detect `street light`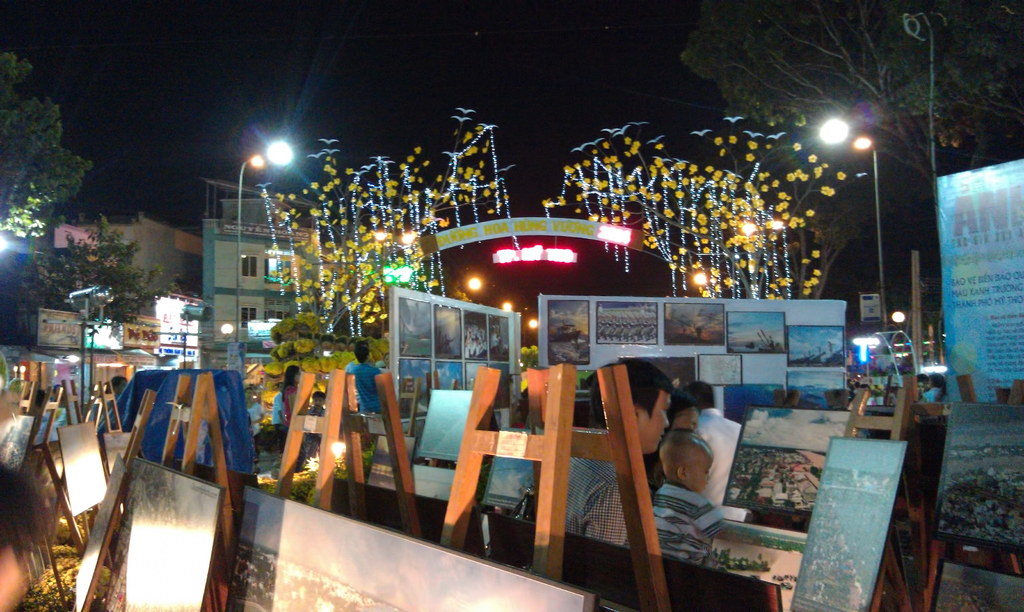
[67,281,123,414]
